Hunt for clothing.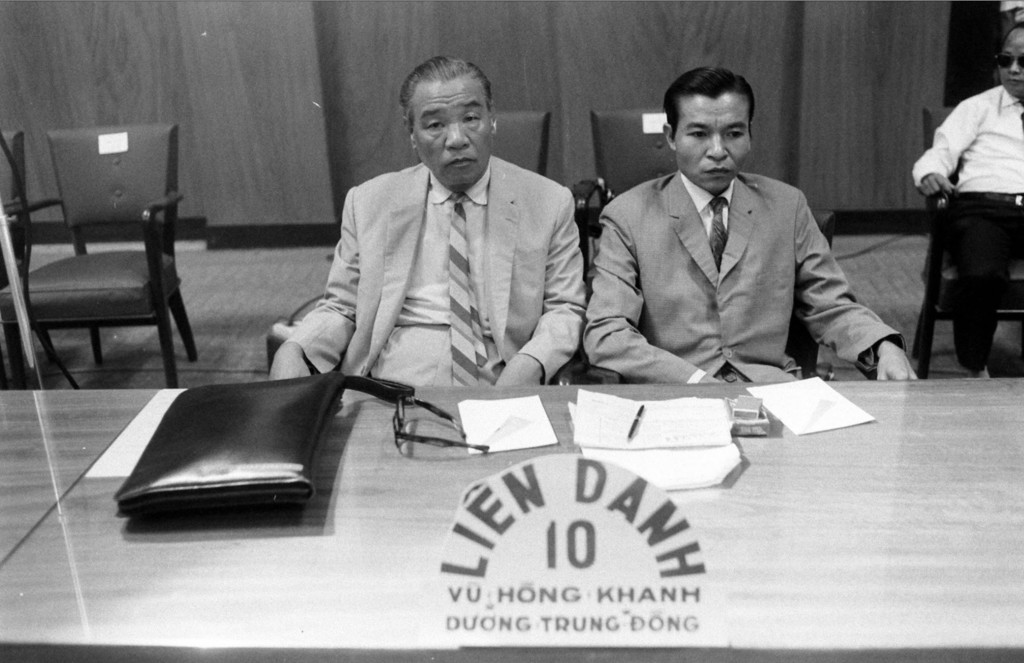
Hunted down at 582 169 907 385.
